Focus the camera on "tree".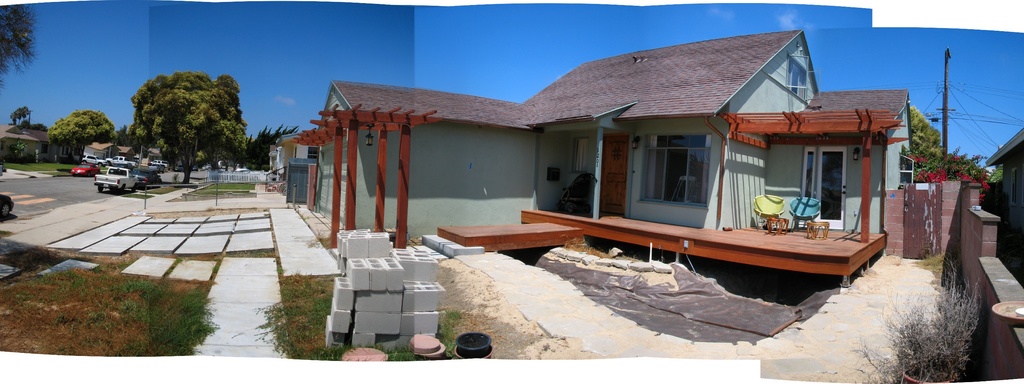
Focus region: 9/104/34/129.
